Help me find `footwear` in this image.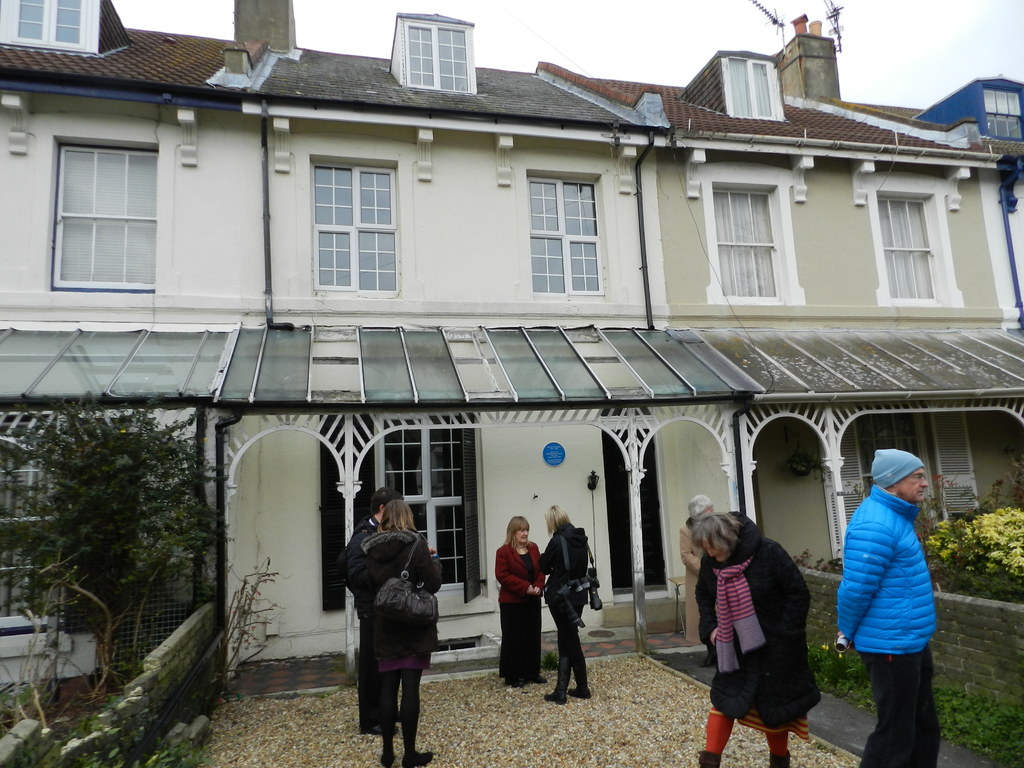
Found it: pyautogui.locateOnScreen(399, 749, 436, 767).
